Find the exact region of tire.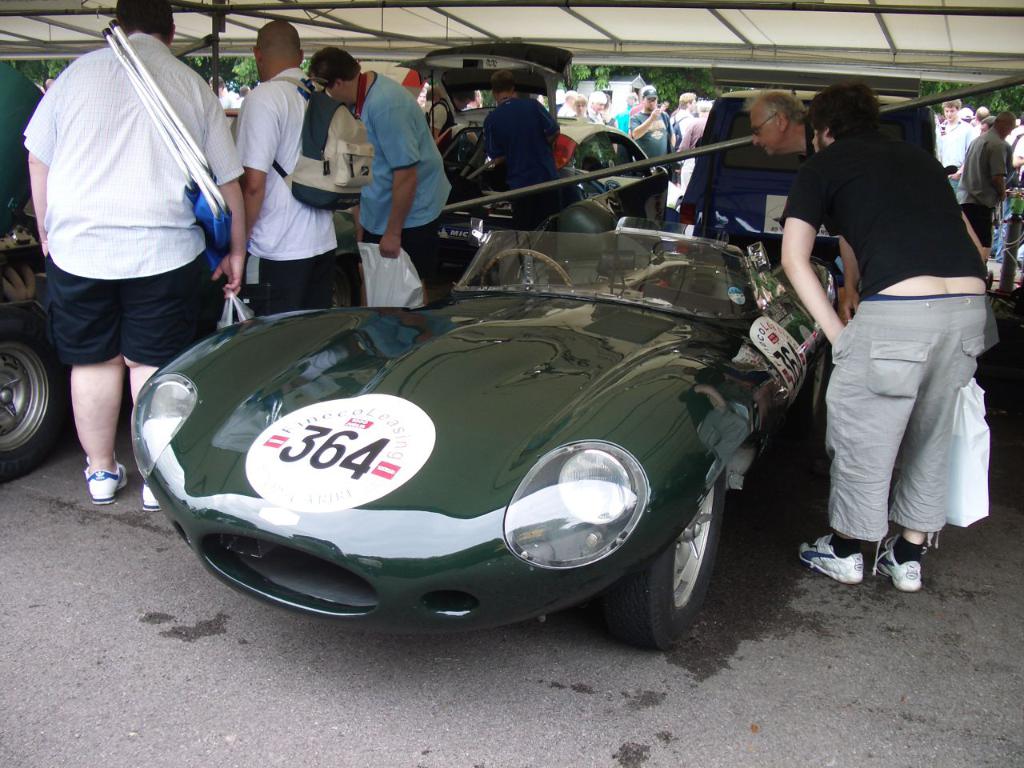
Exact region: [629, 473, 742, 652].
